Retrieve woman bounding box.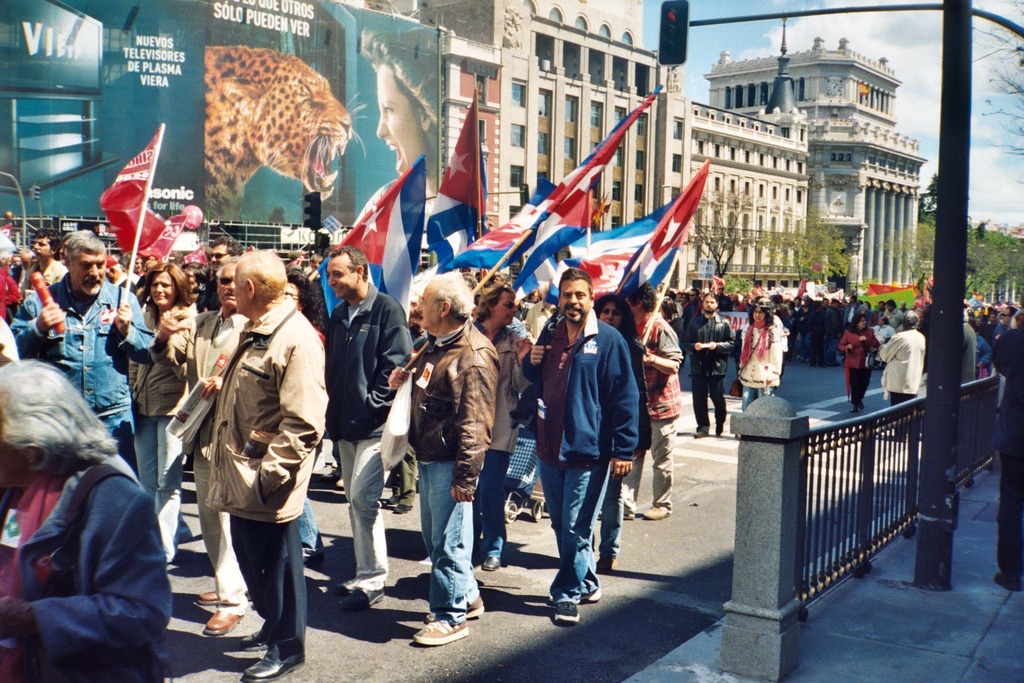
Bounding box: (740, 293, 782, 414).
